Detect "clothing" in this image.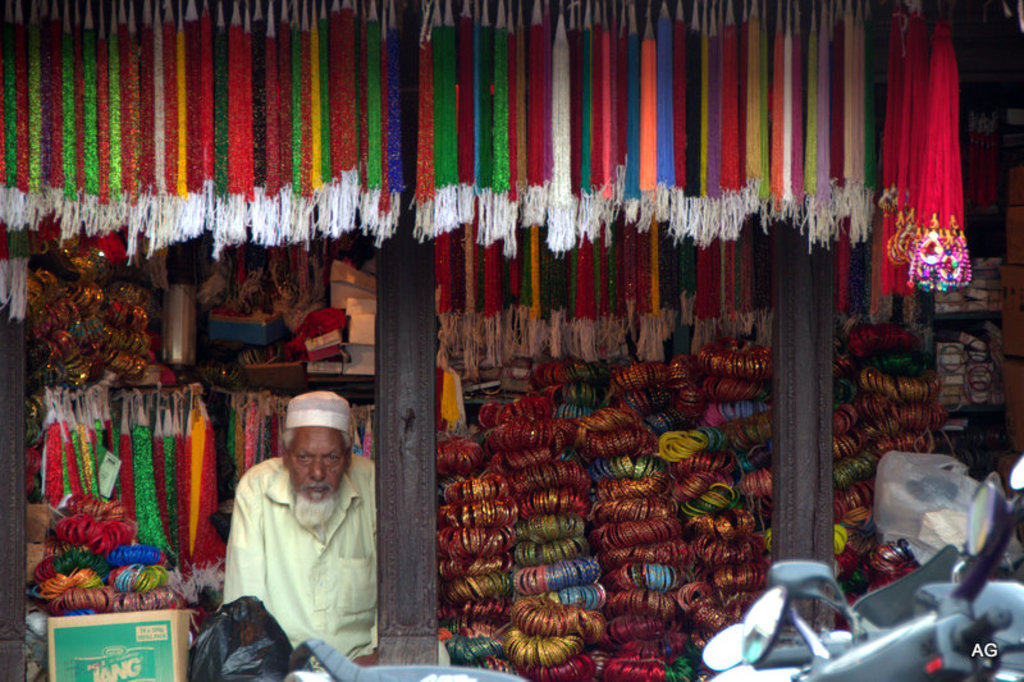
Detection: 210 440 388 664.
